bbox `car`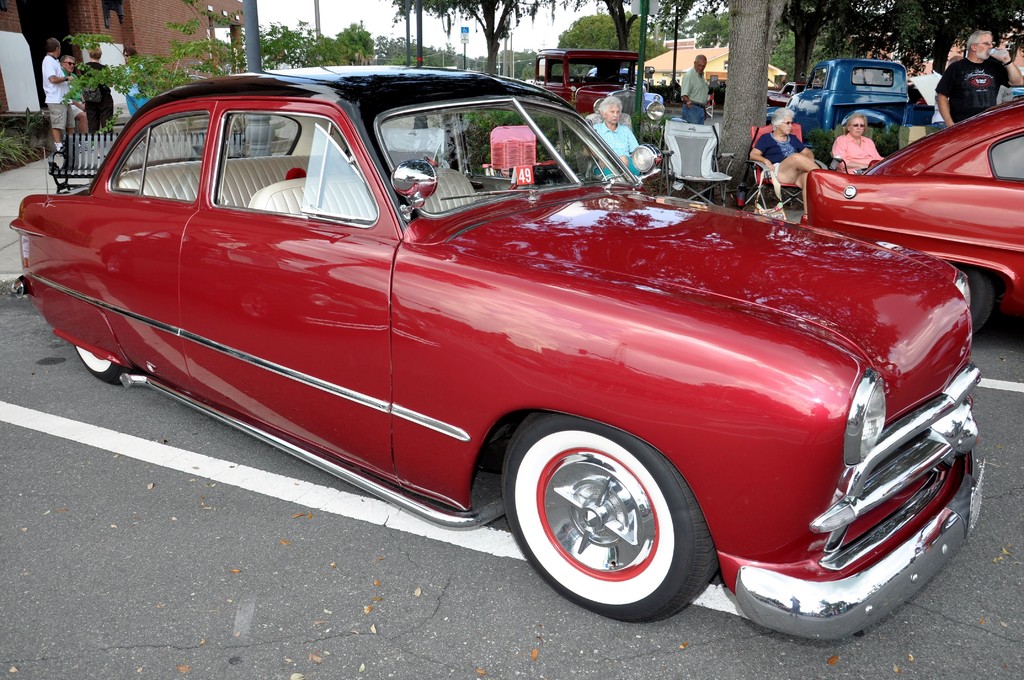
780, 56, 906, 122
